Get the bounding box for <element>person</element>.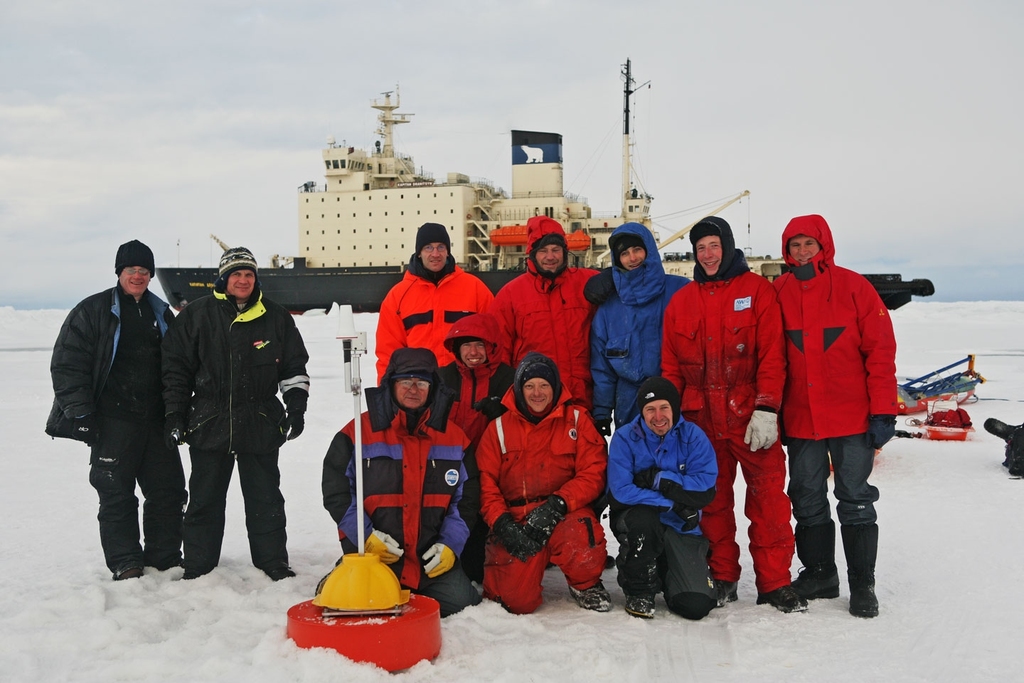
[x1=161, y1=246, x2=311, y2=583].
